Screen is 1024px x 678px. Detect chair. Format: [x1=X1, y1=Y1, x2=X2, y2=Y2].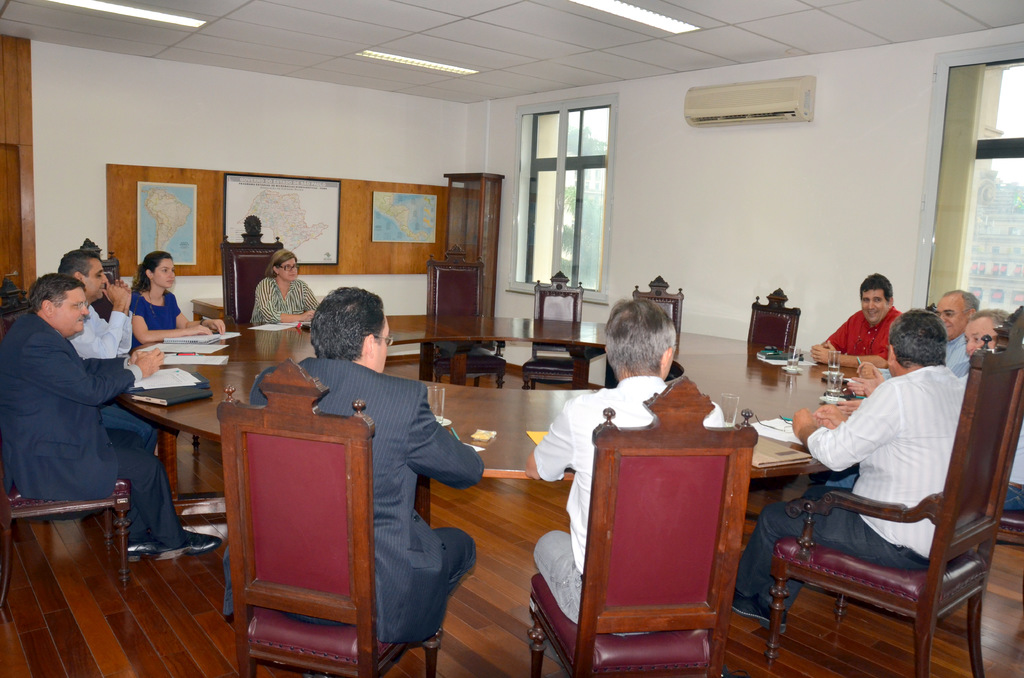
[x1=0, y1=467, x2=132, y2=617].
